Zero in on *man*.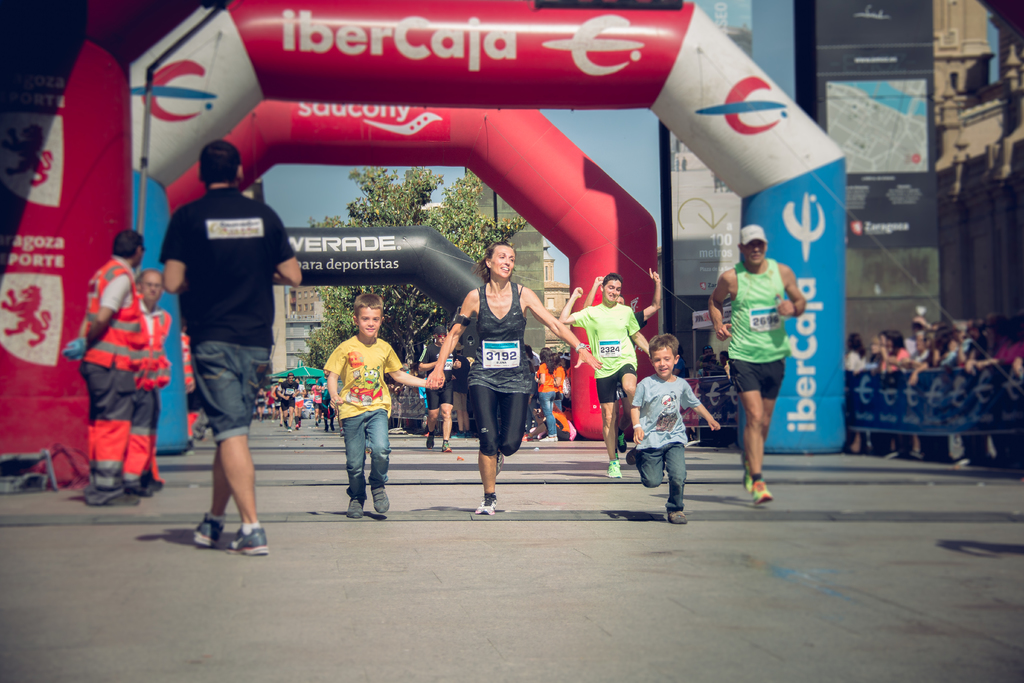
Zeroed in: x1=122, y1=272, x2=168, y2=499.
